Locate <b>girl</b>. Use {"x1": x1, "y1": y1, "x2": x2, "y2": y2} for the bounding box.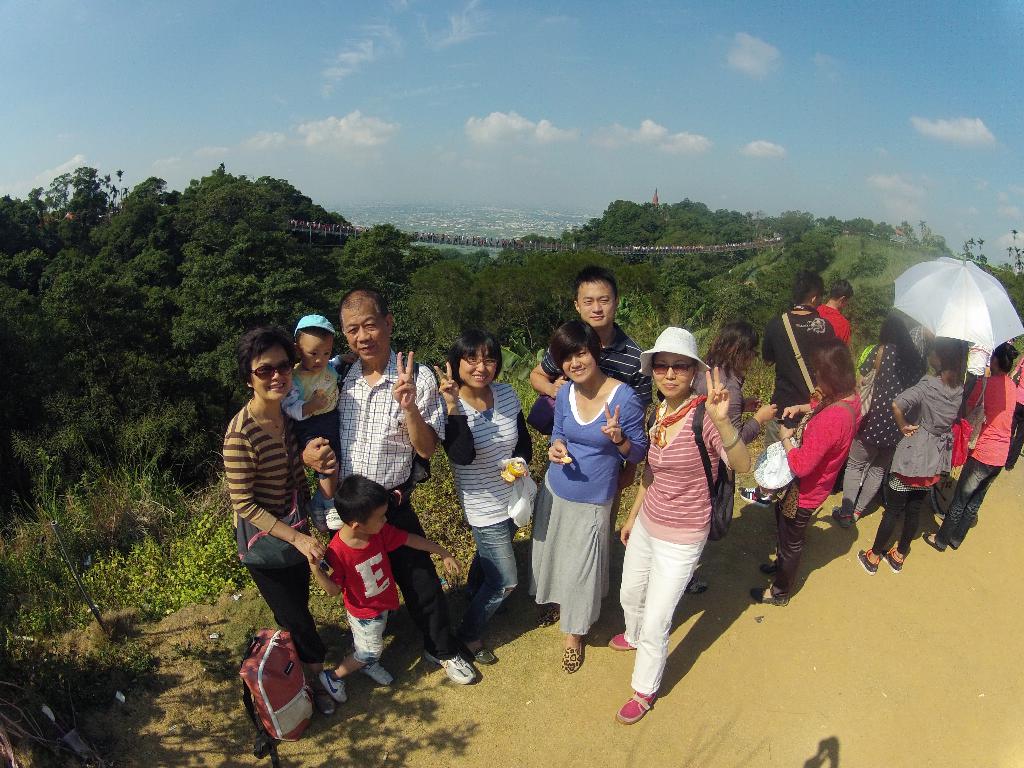
{"x1": 874, "y1": 333, "x2": 966, "y2": 569}.
